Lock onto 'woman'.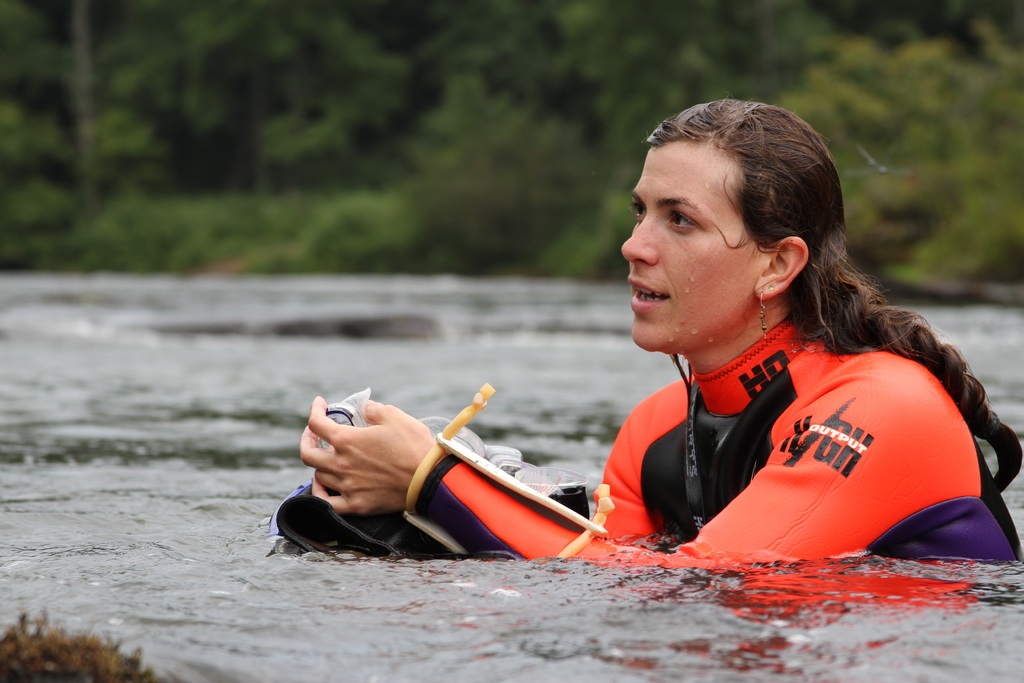
Locked: {"left": 534, "top": 99, "right": 984, "bottom": 586}.
